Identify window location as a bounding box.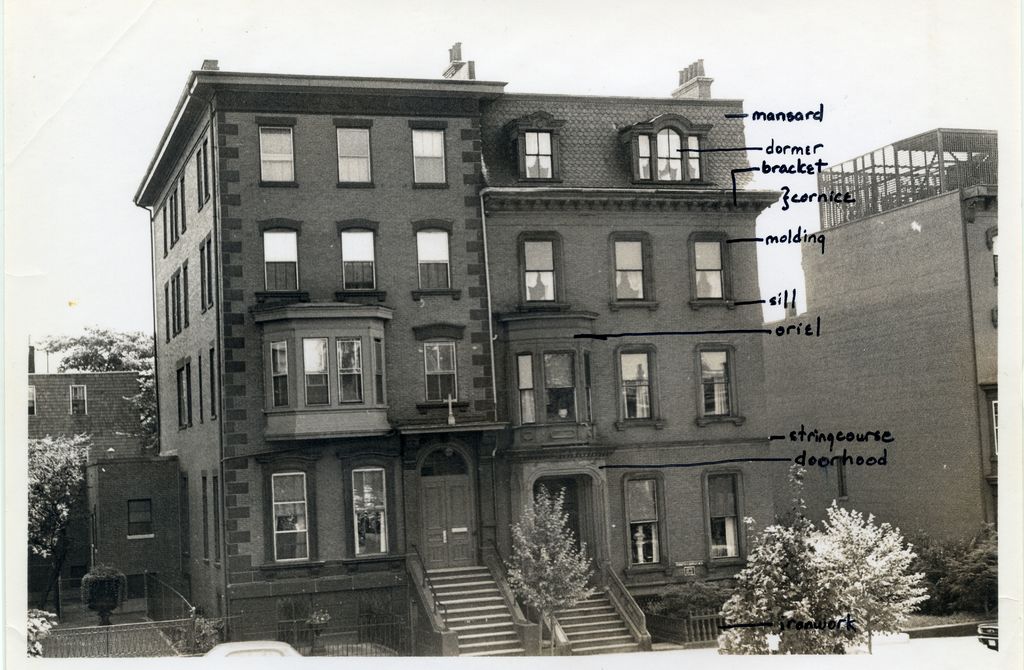
(left=541, top=349, right=580, bottom=424).
